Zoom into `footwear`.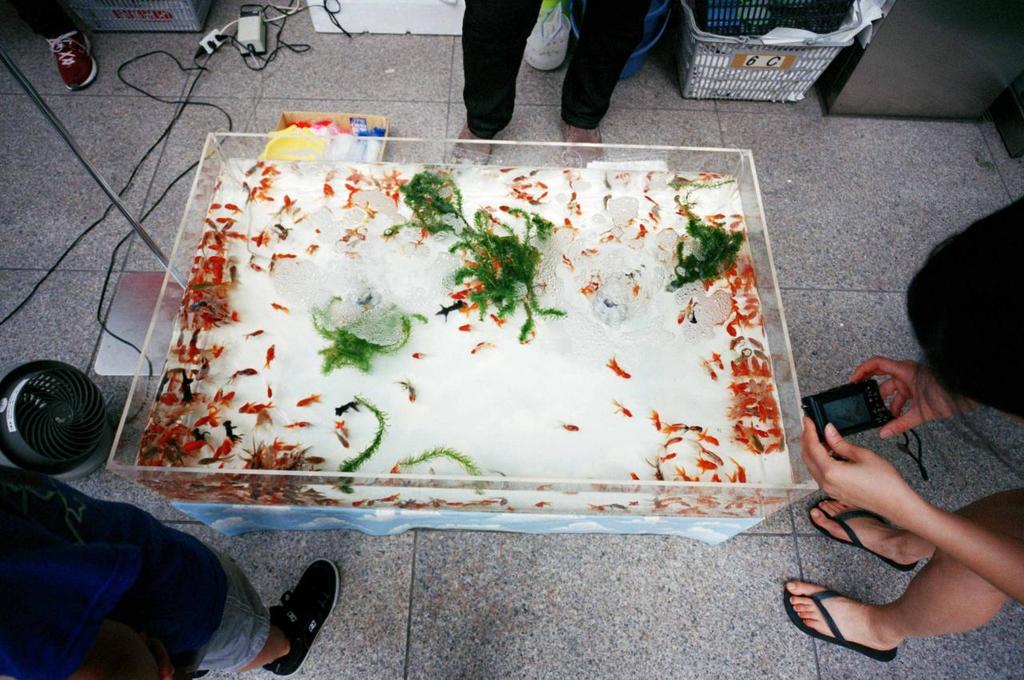
Zoom target: <box>450,125,491,166</box>.
